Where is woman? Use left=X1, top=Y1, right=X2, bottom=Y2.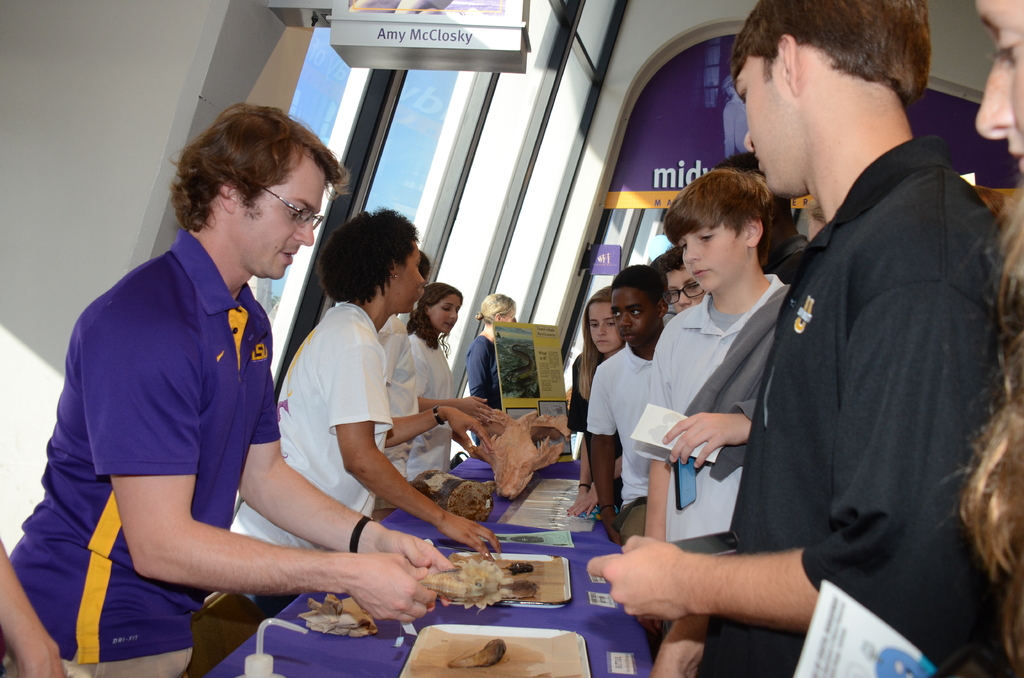
left=464, top=287, right=509, bottom=415.
